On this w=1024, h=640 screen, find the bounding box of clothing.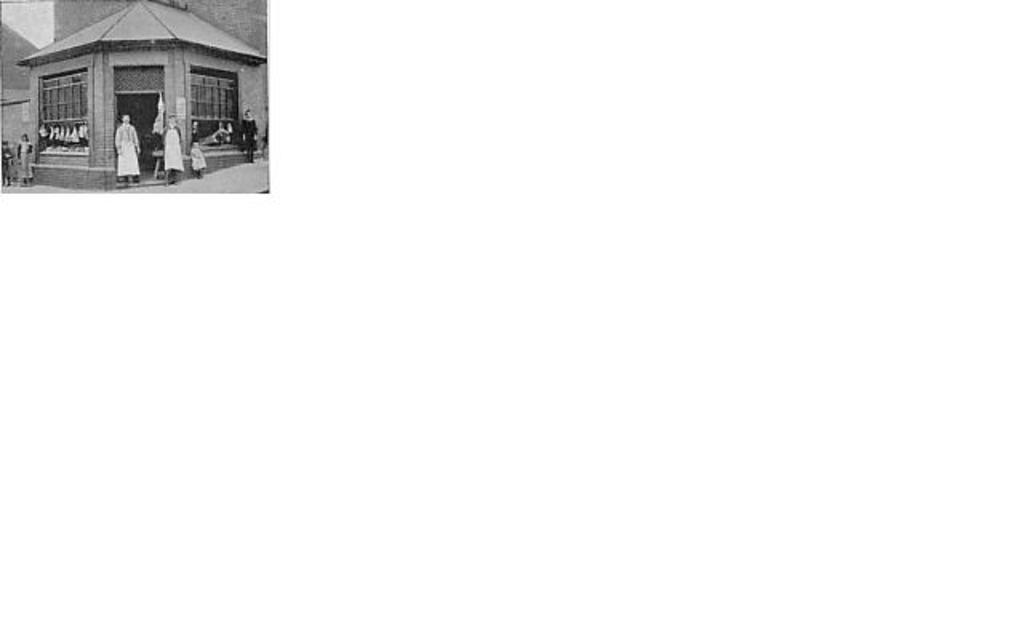
Bounding box: 240/115/261/154.
